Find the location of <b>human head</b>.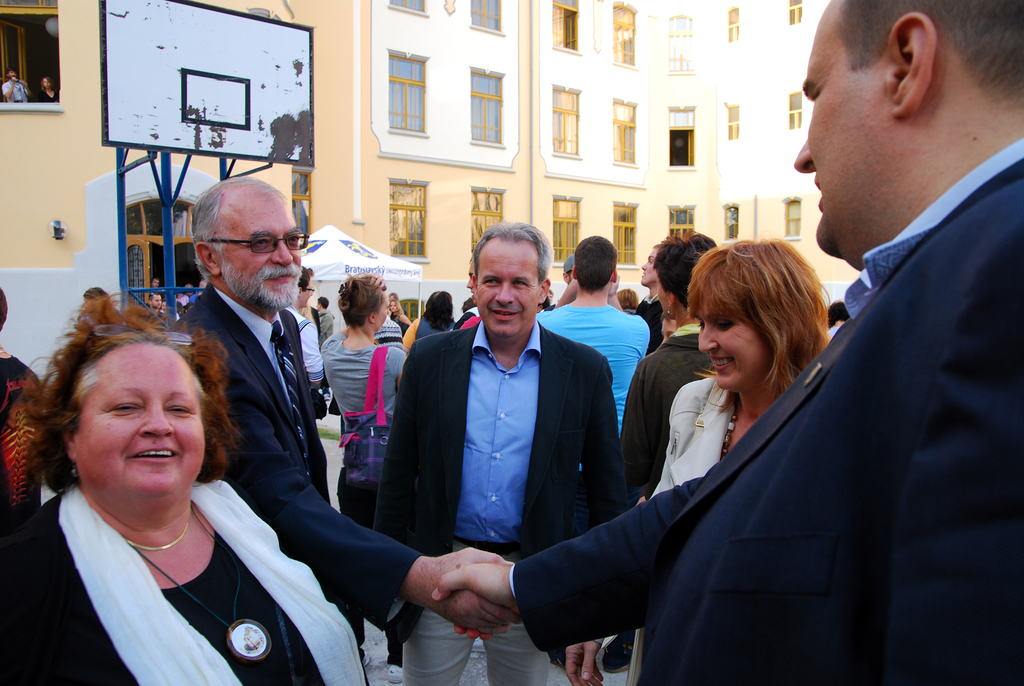
Location: bbox=(312, 297, 330, 314).
